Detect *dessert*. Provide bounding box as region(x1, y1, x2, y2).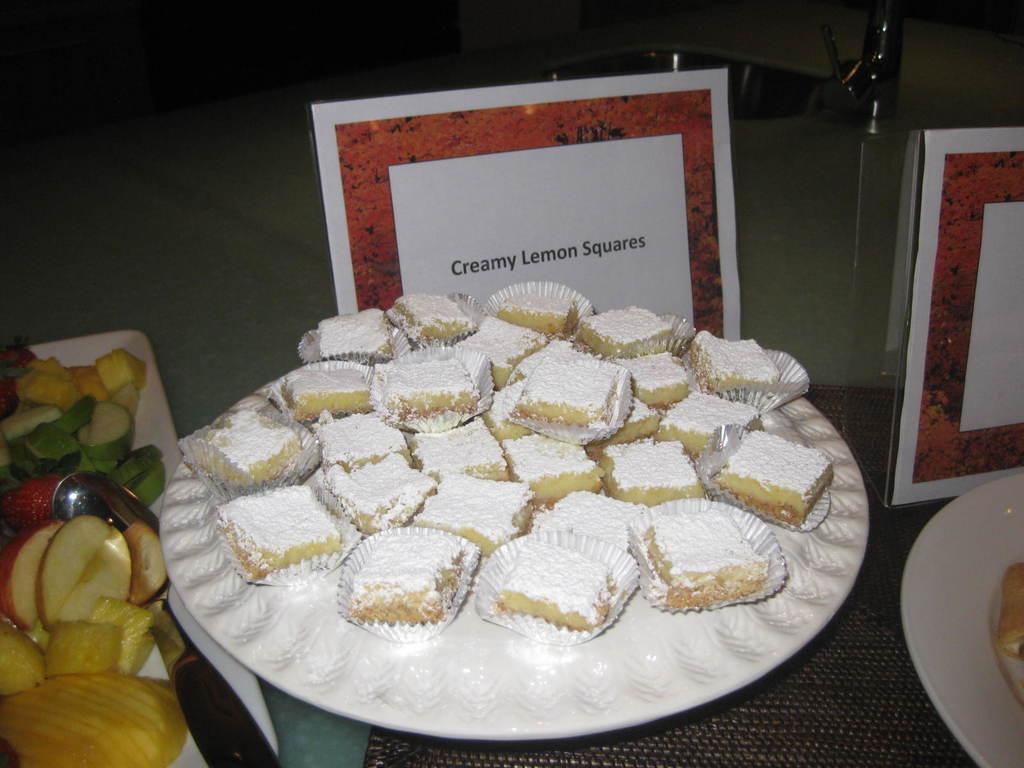
region(97, 343, 149, 395).
